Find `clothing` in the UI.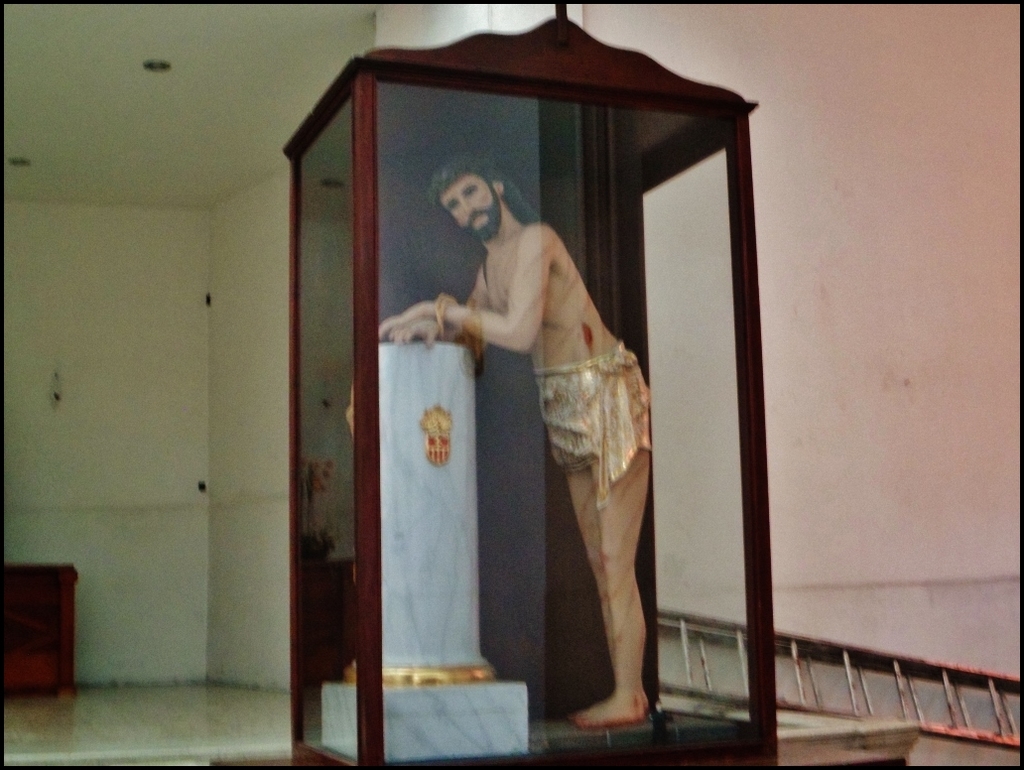
UI element at left=543, top=339, right=650, bottom=504.
